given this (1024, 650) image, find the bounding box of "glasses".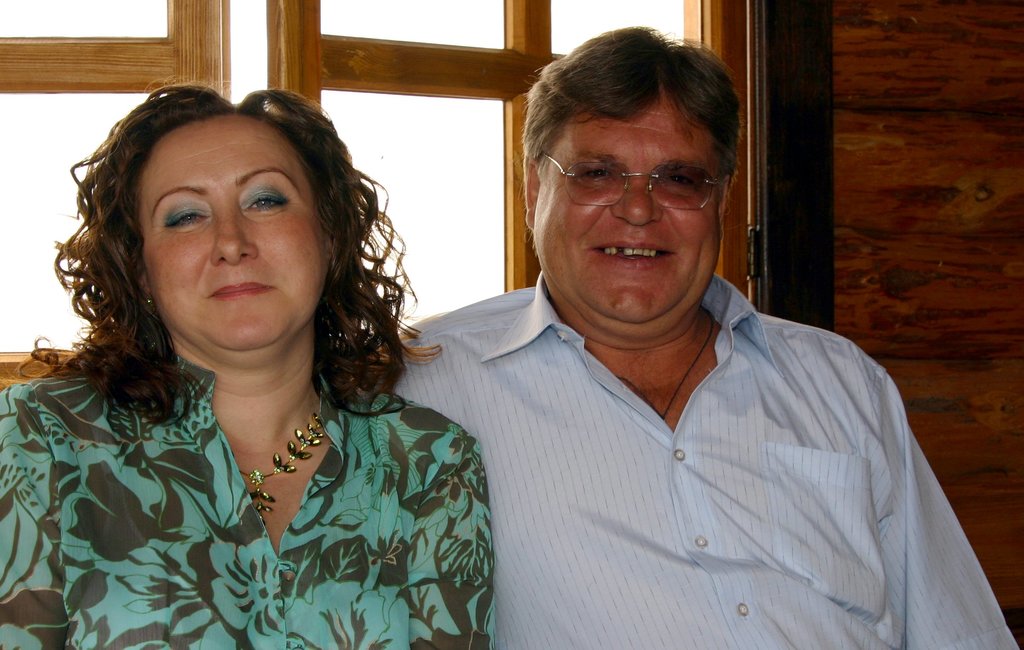
bbox=[540, 143, 734, 209].
